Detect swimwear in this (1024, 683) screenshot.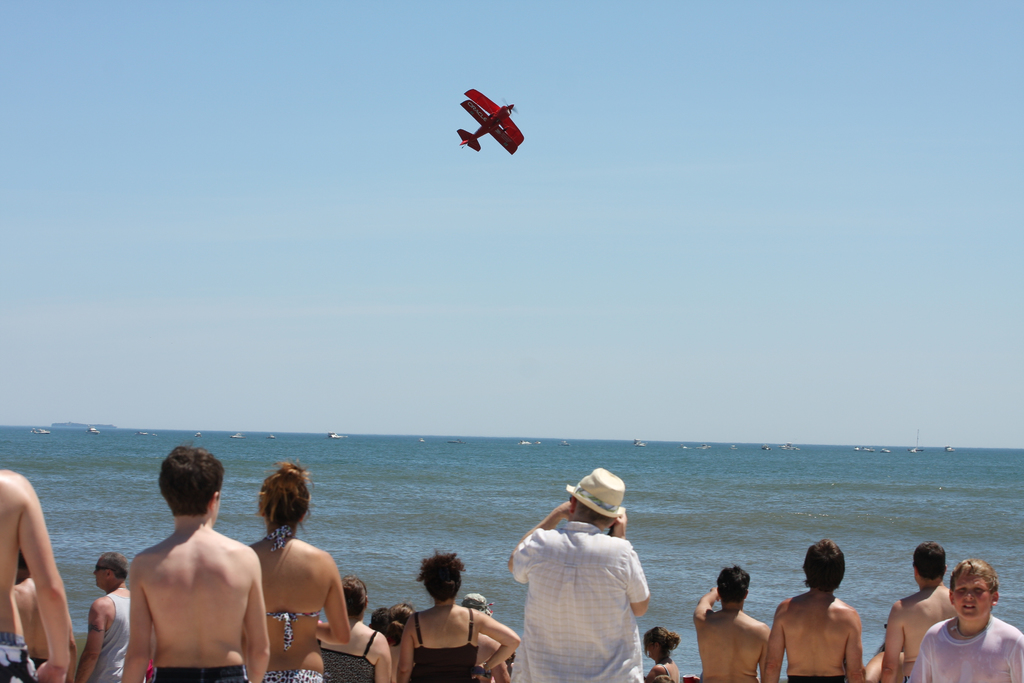
Detection: <box>152,664,252,682</box>.
